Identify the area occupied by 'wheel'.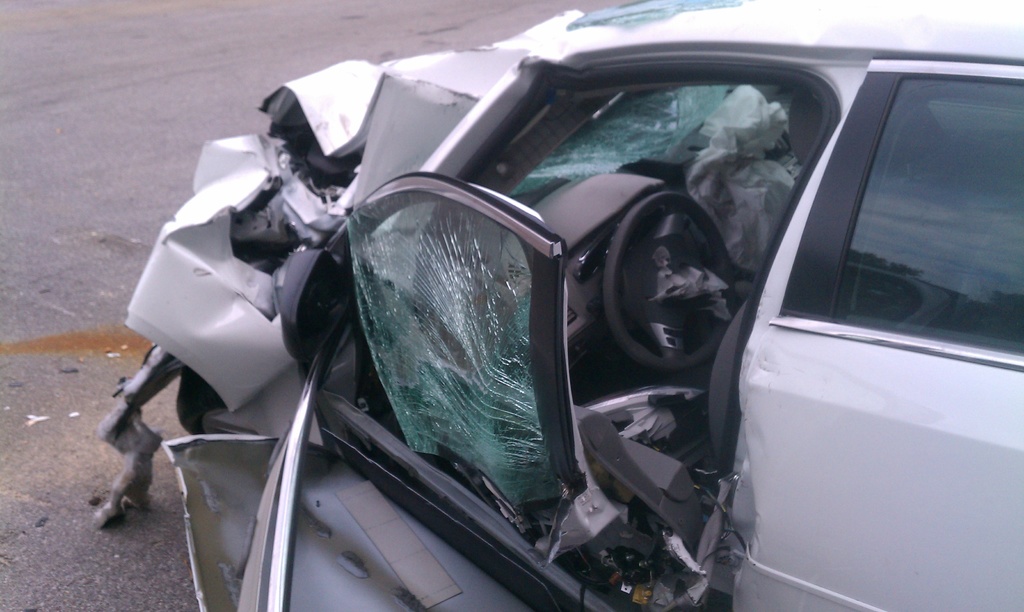
Area: box=[598, 190, 733, 374].
